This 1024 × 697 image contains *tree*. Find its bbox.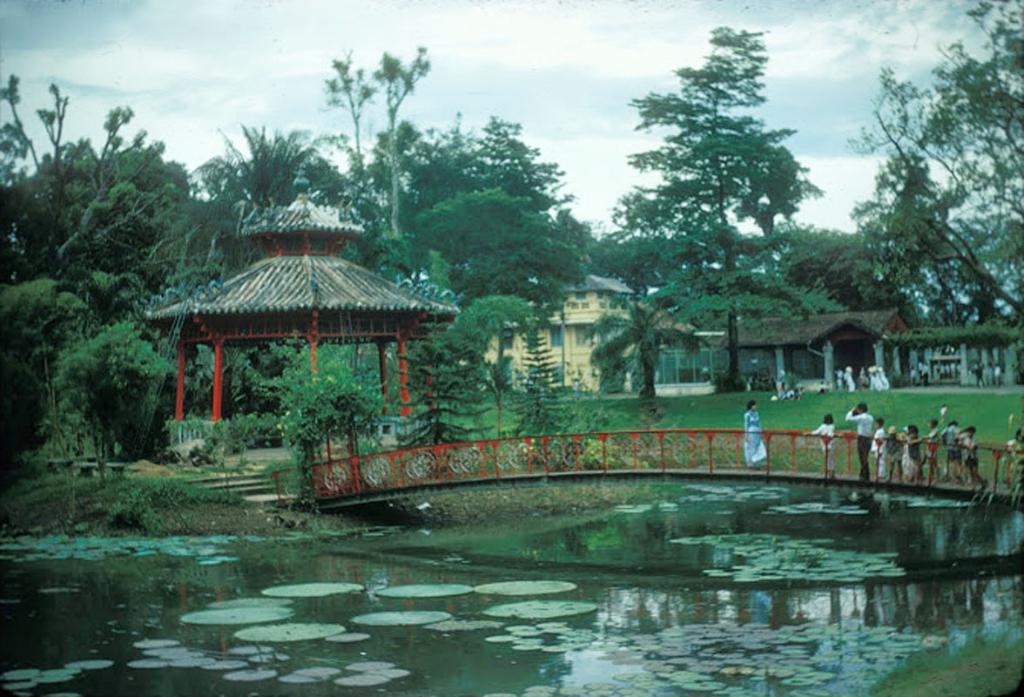
x1=605 y1=27 x2=839 y2=382.
